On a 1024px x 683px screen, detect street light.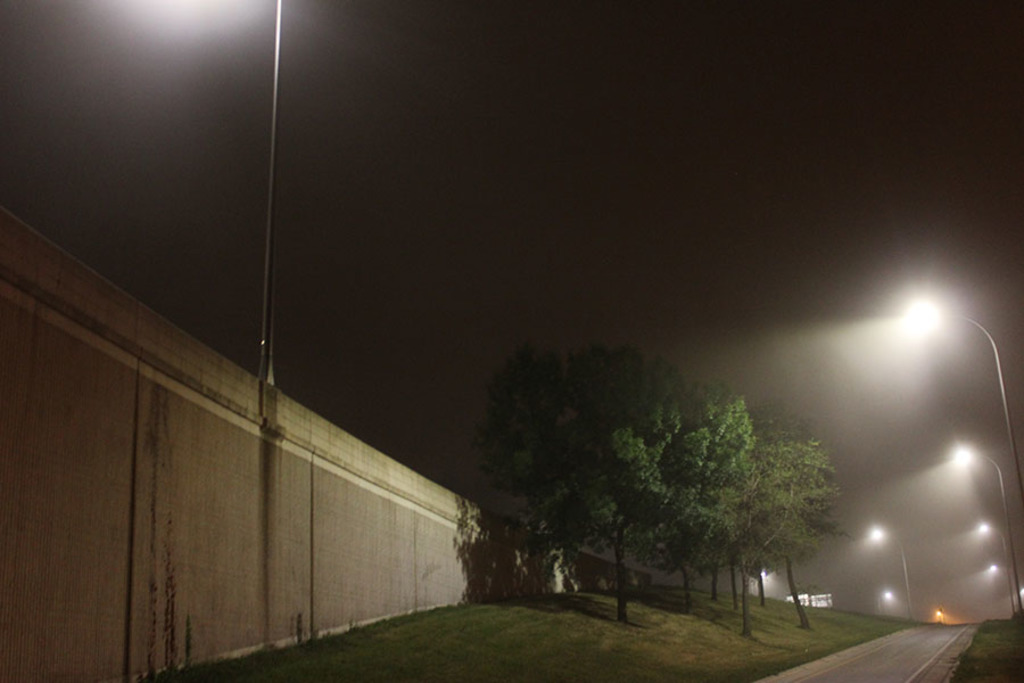
box=[968, 522, 1013, 614].
